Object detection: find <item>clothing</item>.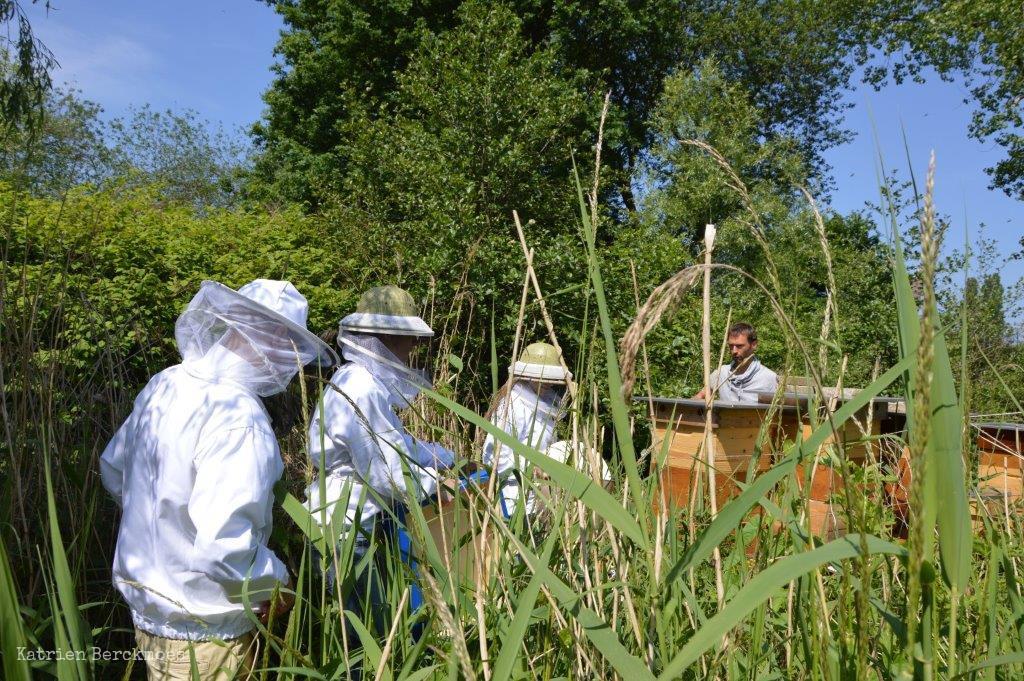
bbox=[81, 339, 298, 680].
